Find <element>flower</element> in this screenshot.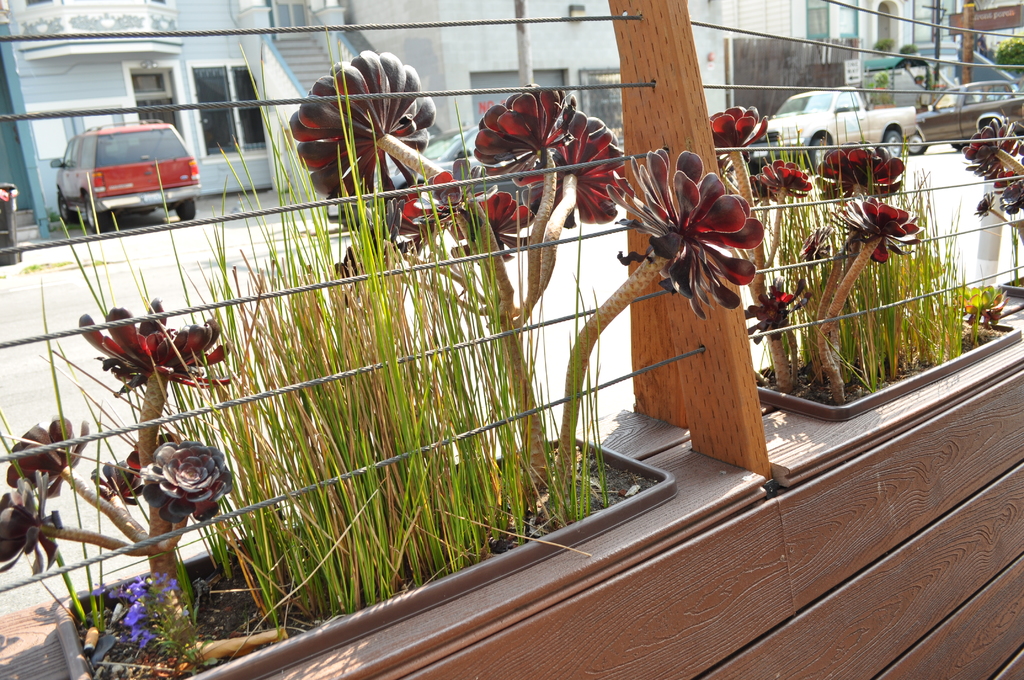
The bounding box for <element>flower</element> is crop(812, 136, 916, 199).
